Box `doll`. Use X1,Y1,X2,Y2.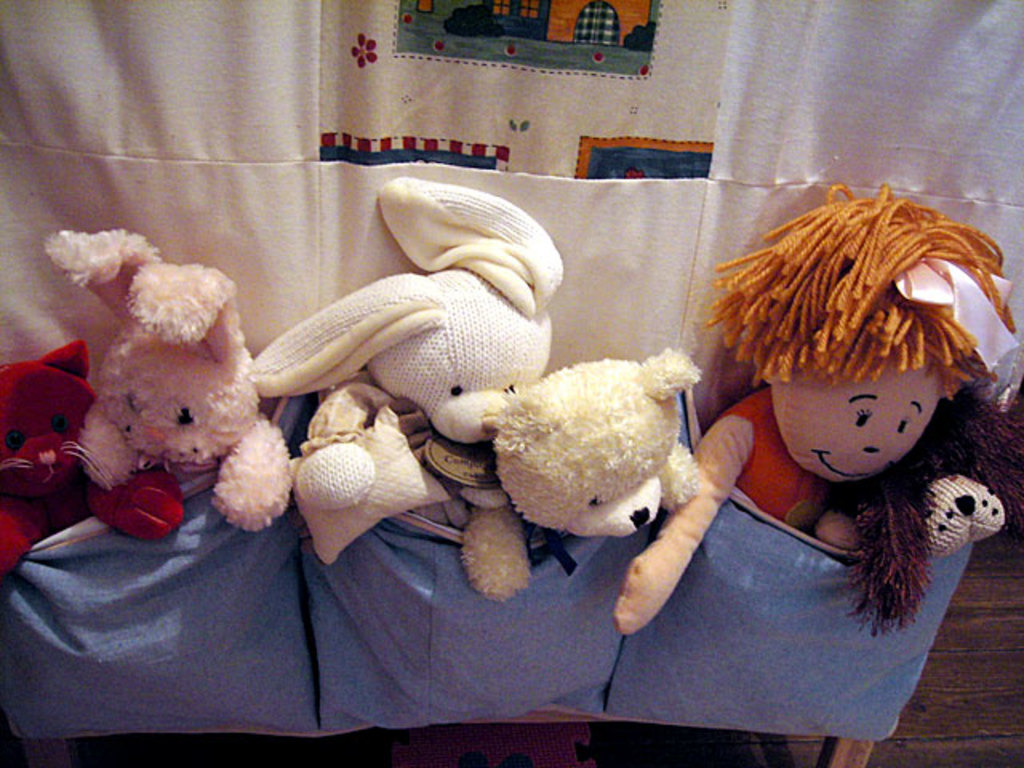
659,210,1023,709.
